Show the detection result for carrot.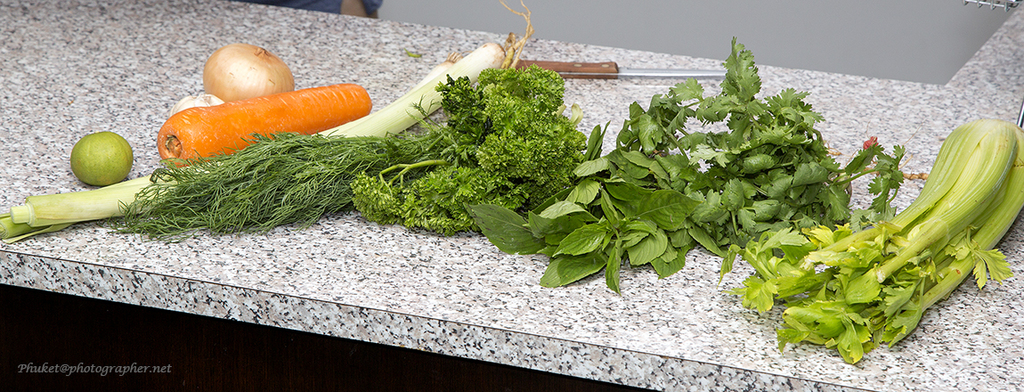
<bbox>142, 57, 381, 159</bbox>.
